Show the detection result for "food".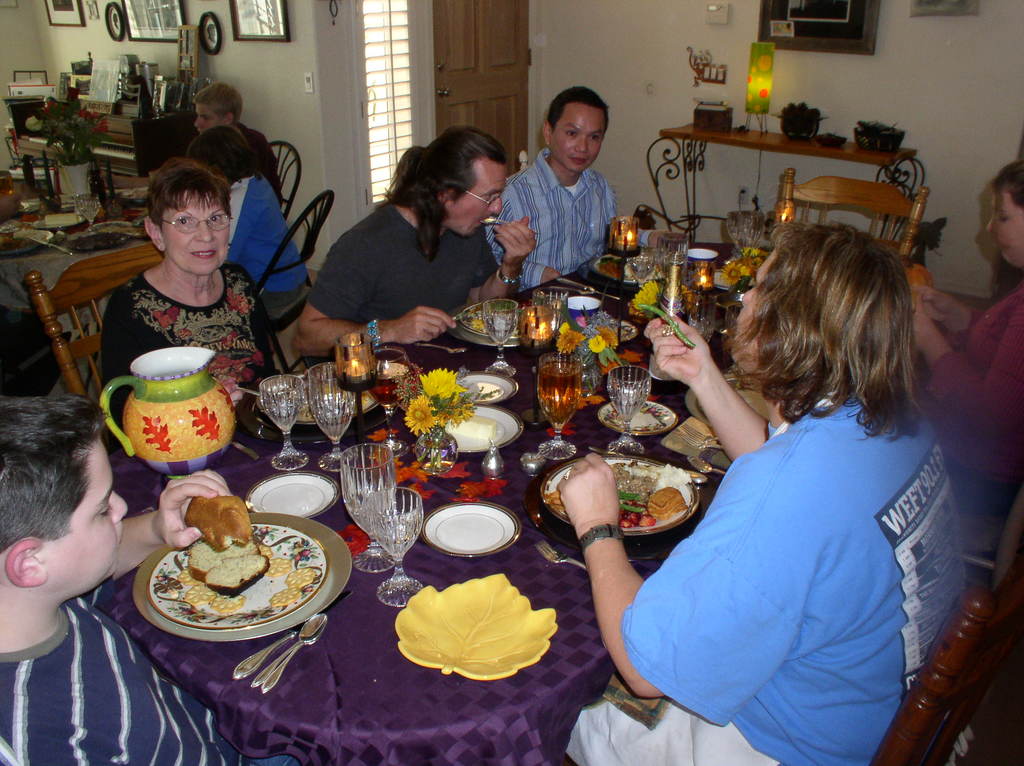
BBox(595, 254, 661, 281).
